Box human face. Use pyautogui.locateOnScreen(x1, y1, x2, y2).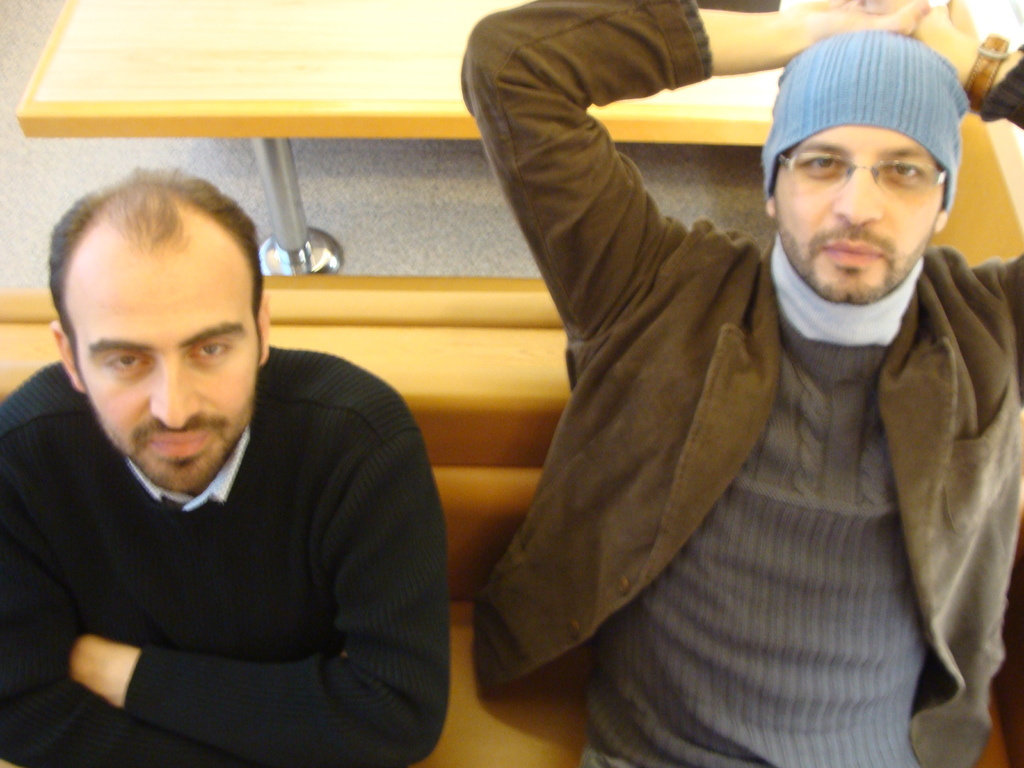
pyautogui.locateOnScreen(67, 244, 262, 490).
